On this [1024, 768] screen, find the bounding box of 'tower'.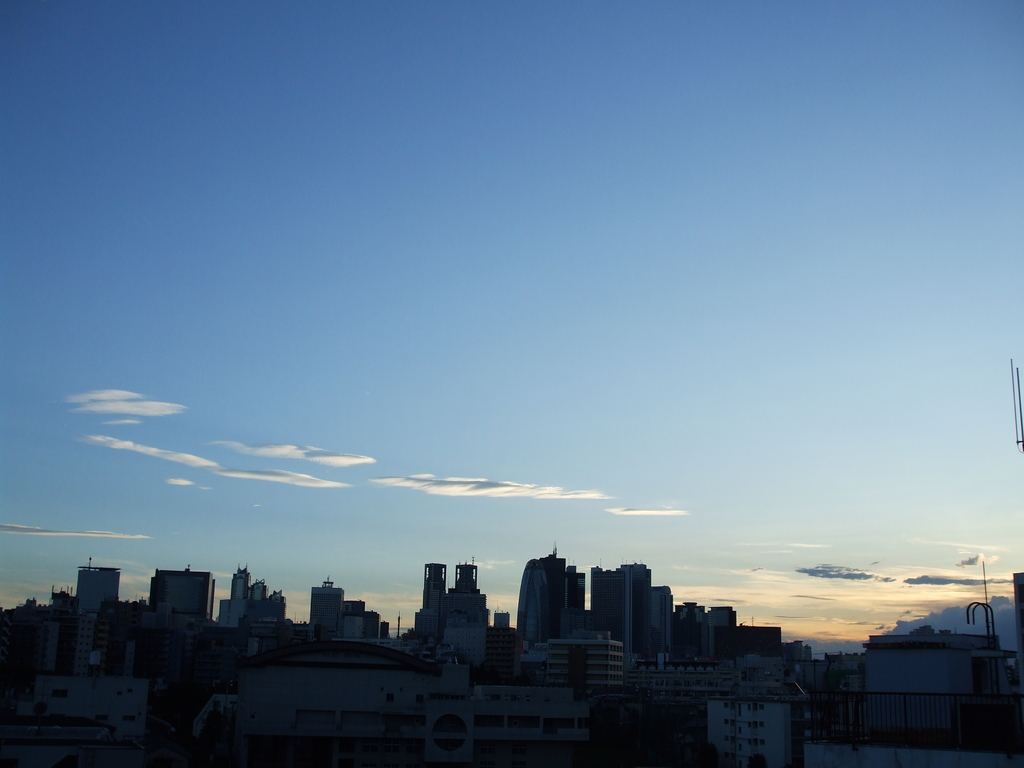
Bounding box: 589/563/632/671.
